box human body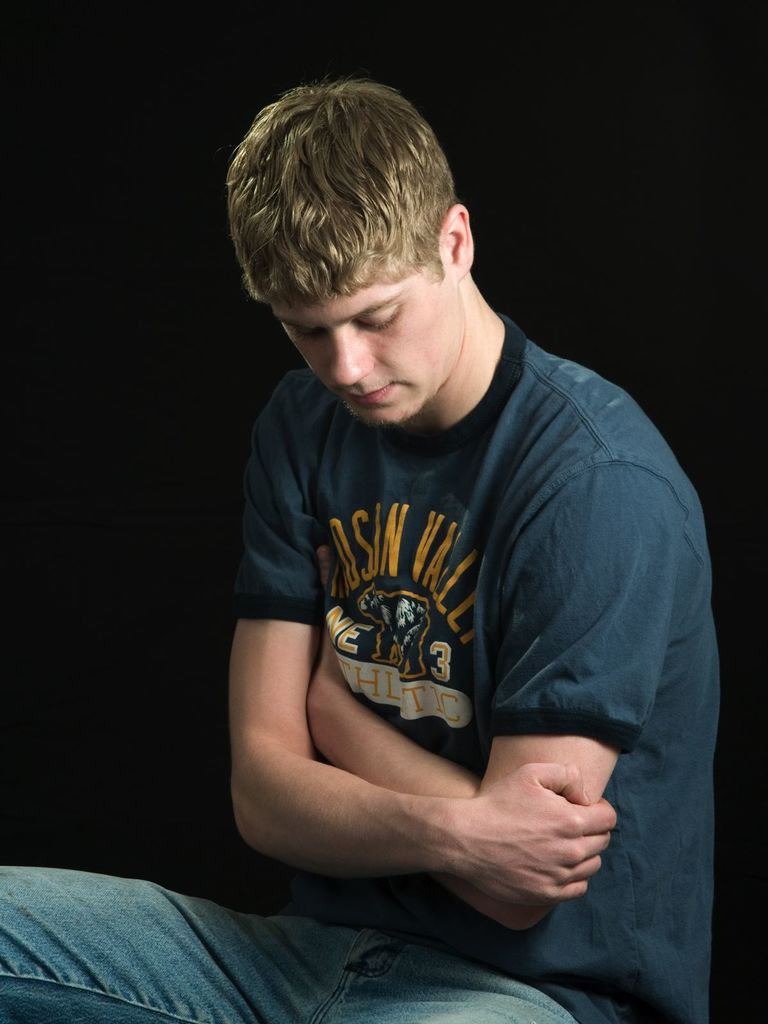
(x1=184, y1=140, x2=727, y2=1007)
